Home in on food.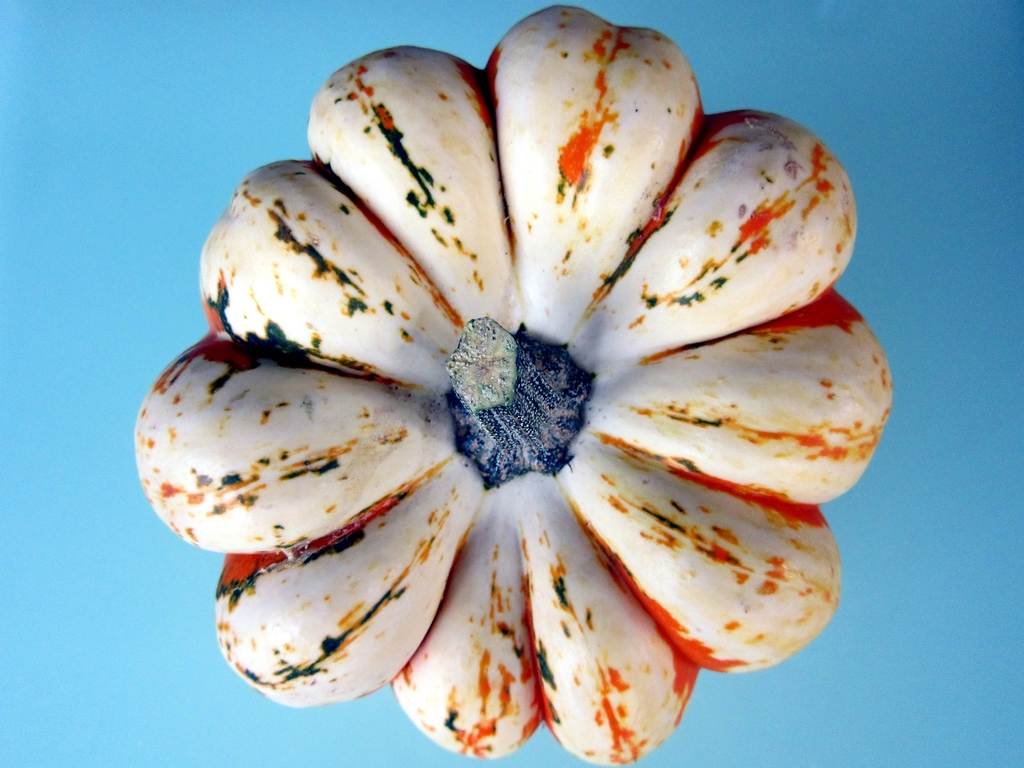
Homed in at select_region(131, 3, 889, 758).
